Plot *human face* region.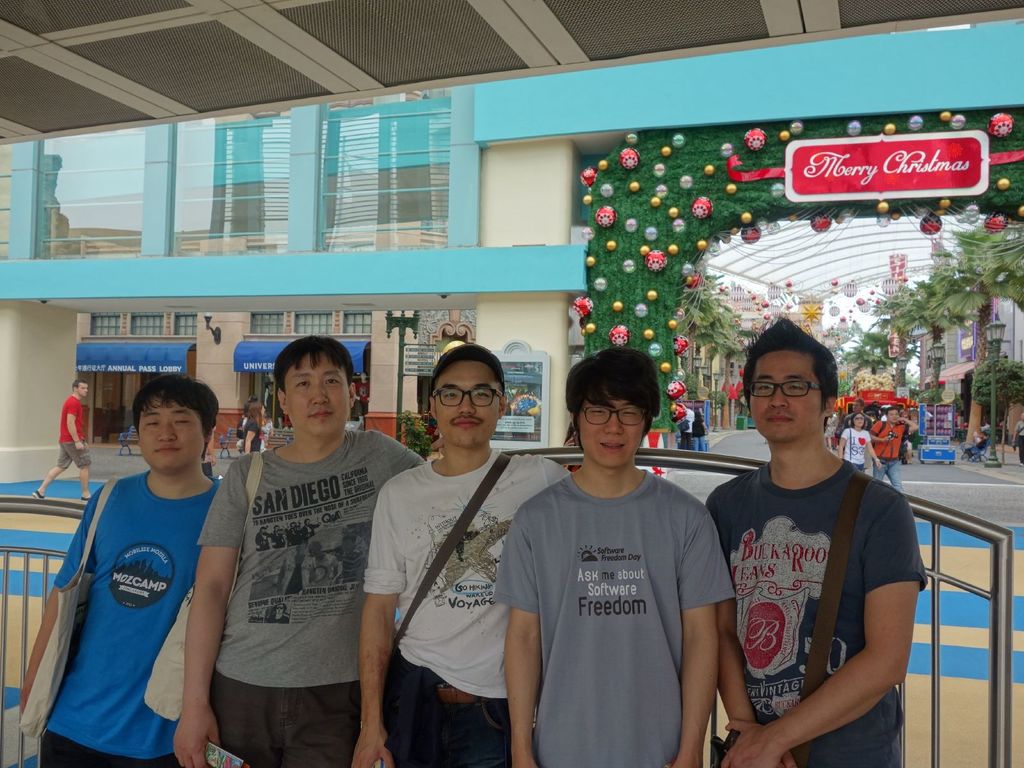
Plotted at [138,397,207,472].
